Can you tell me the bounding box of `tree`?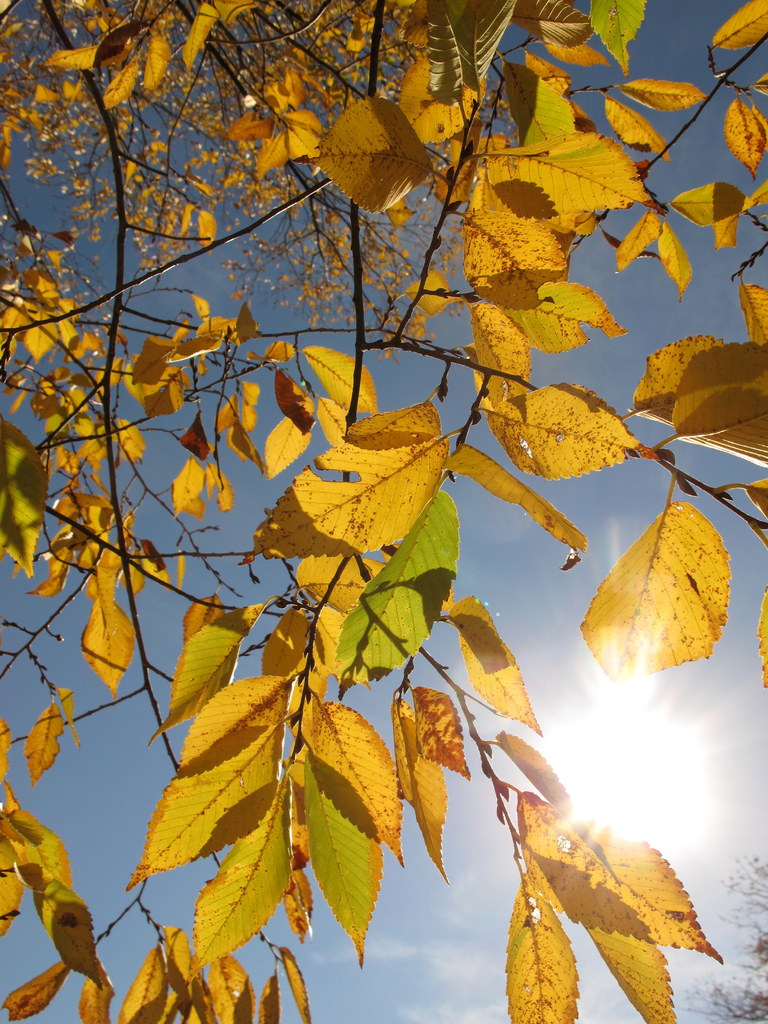
select_region(47, 11, 739, 1023).
